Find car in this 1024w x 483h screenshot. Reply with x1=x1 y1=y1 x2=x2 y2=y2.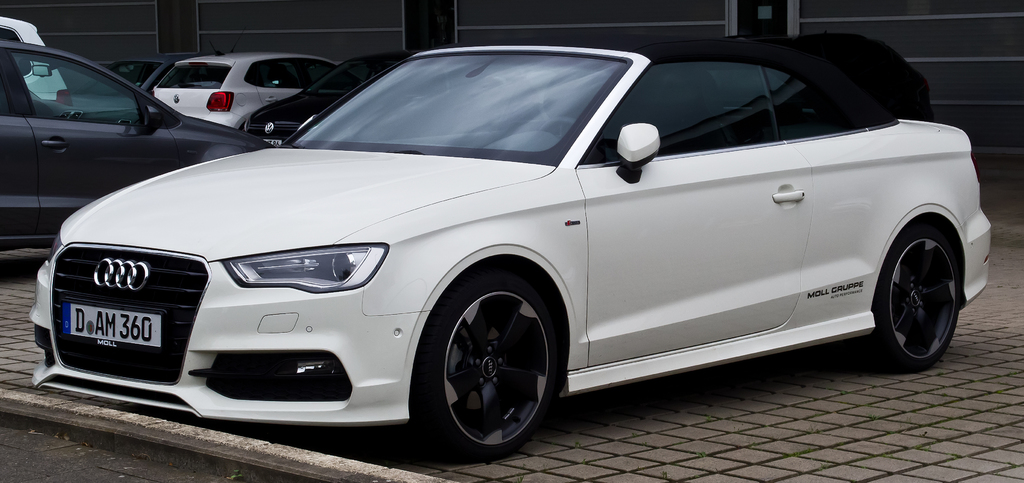
x1=240 y1=50 x2=410 y2=145.
